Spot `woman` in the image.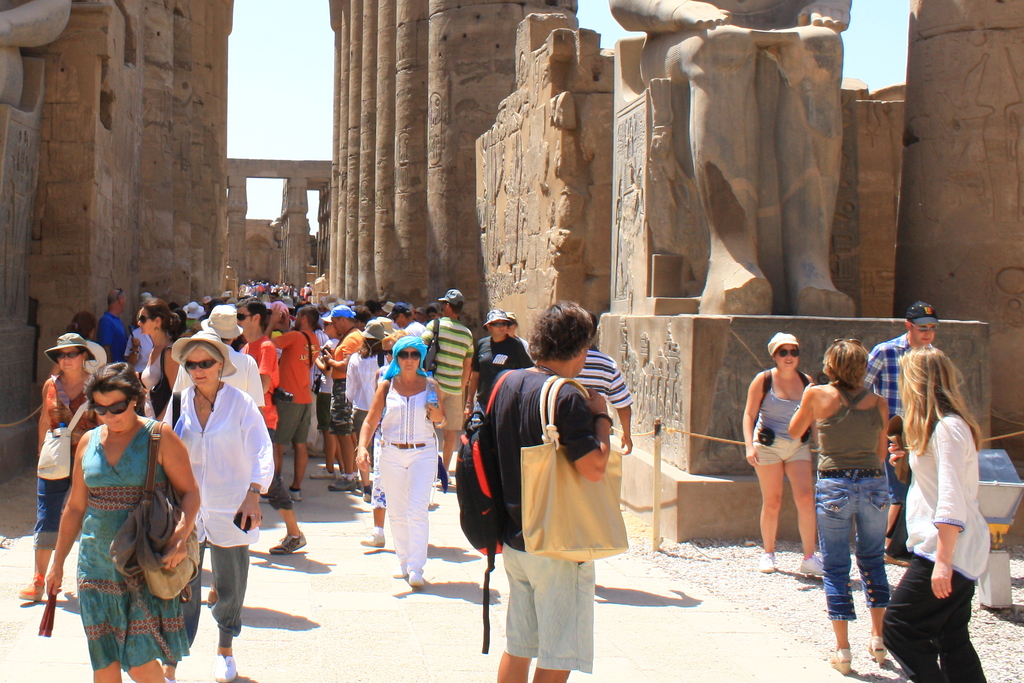
`woman` found at bbox=(47, 357, 200, 682).
